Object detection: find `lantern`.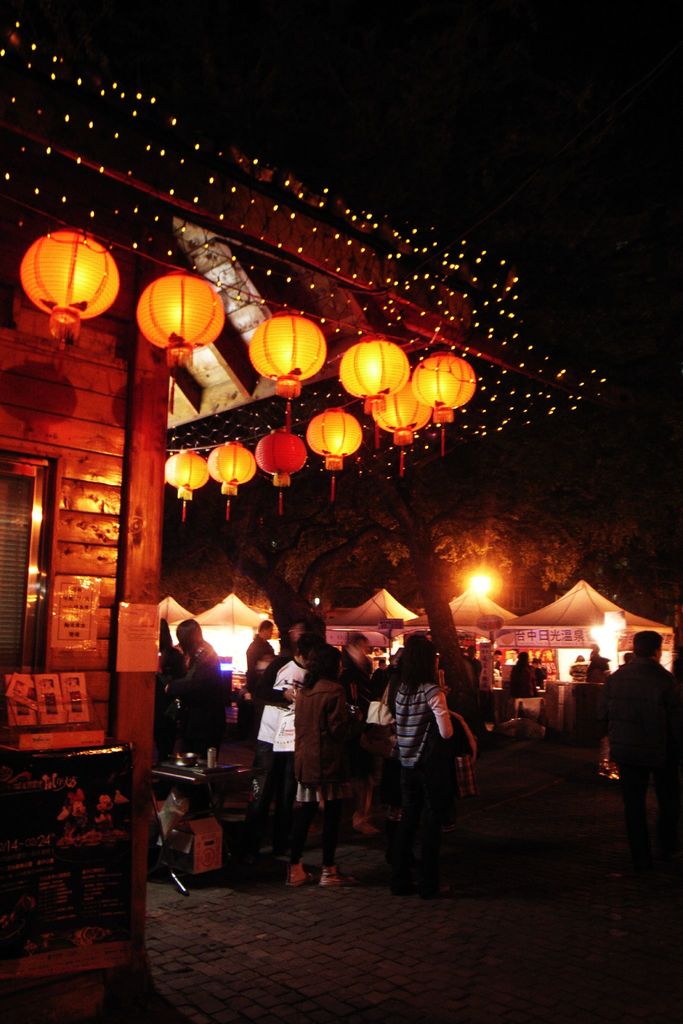
bbox(204, 440, 257, 520).
